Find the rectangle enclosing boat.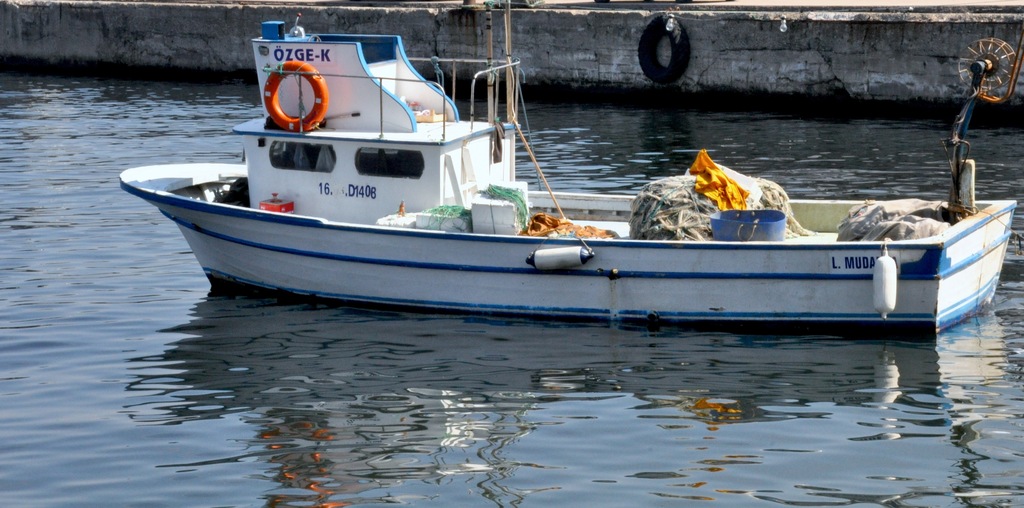
(147,13,991,319).
